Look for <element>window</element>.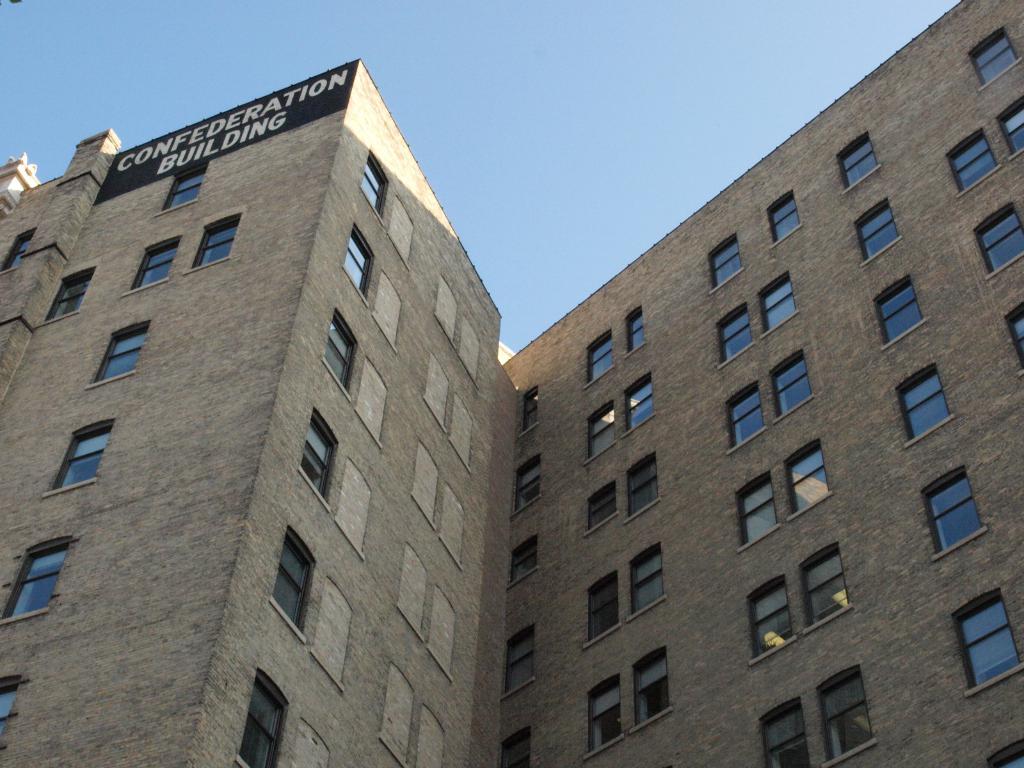
Found: l=915, t=457, r=990, b=561.
